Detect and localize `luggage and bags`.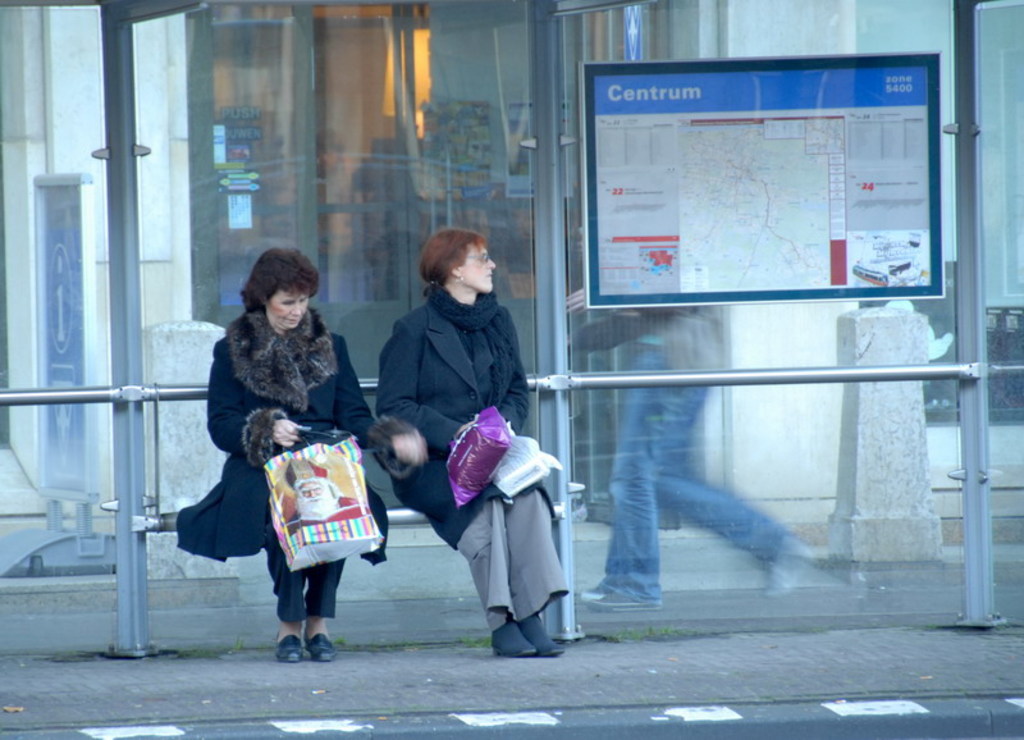
Localized at BBox(493, 431, 559, 494).
